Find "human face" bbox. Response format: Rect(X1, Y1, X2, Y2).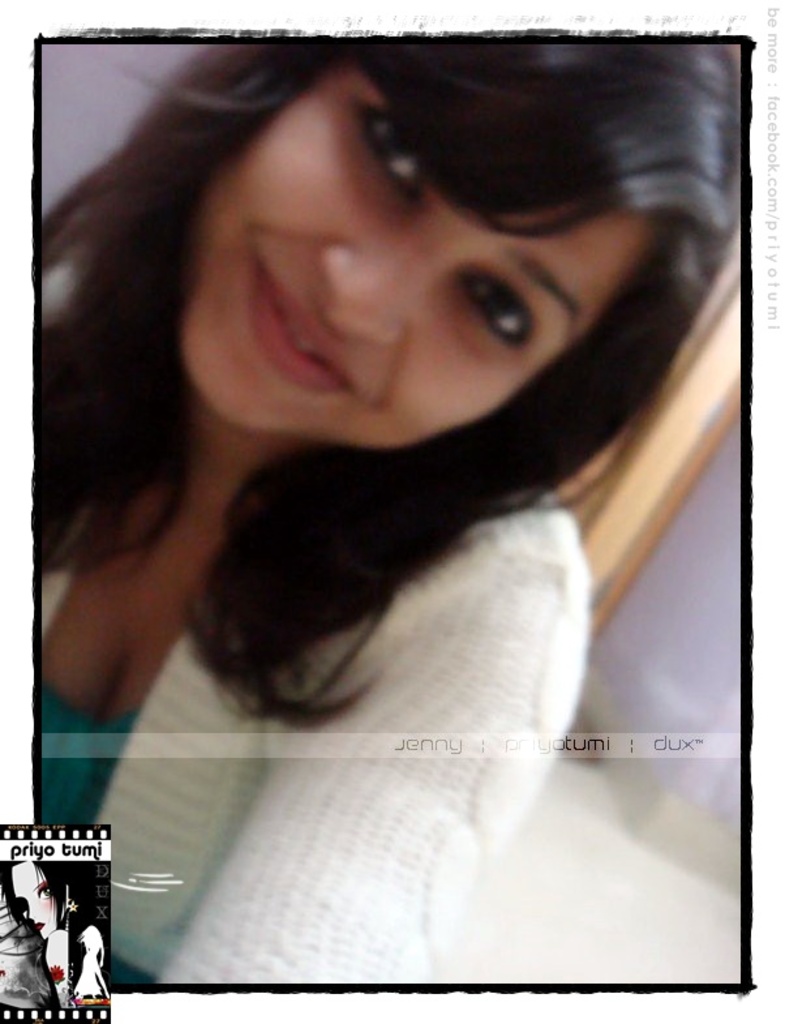
Rect(7, 851, 74, 943).
